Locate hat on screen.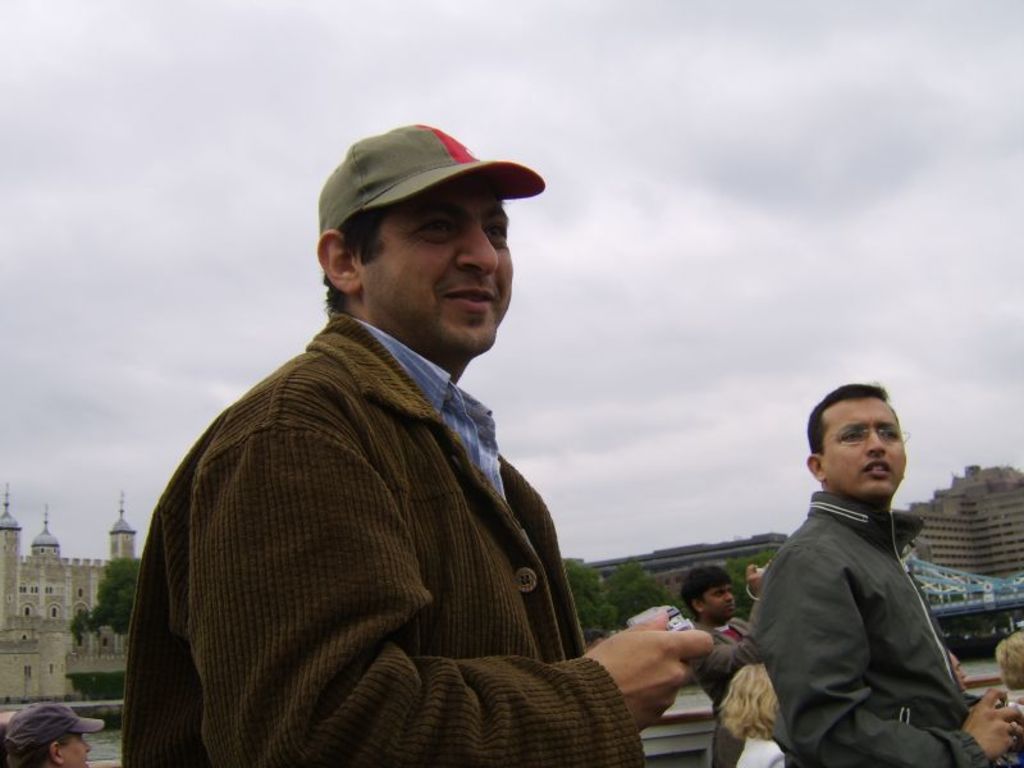
On screen at (315, 123, 547, 236).
